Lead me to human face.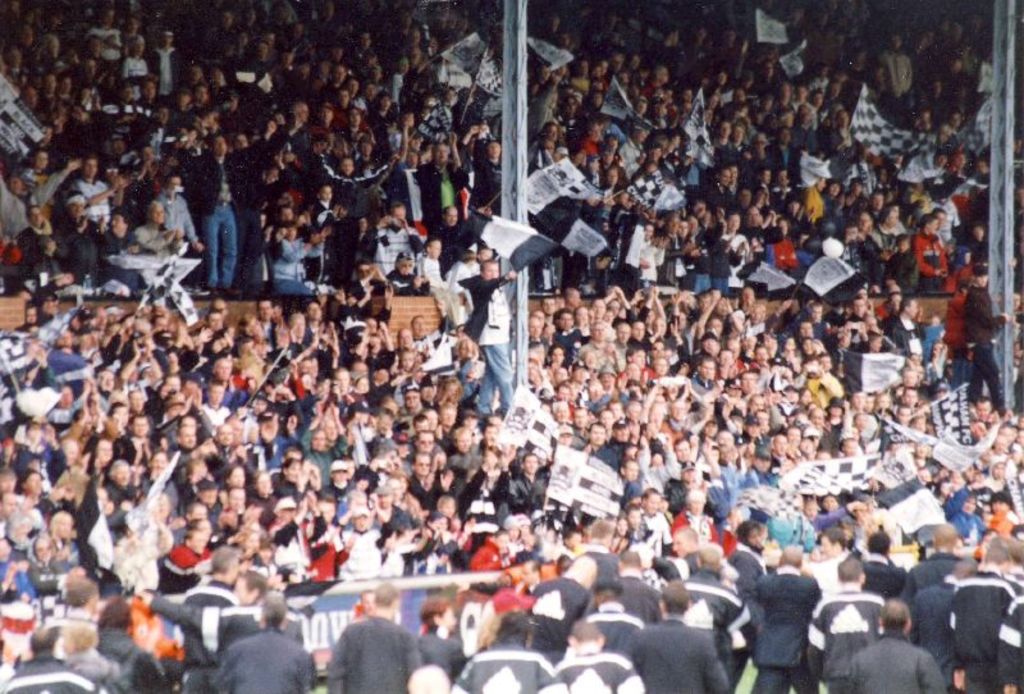
Lead to bbox=[320, 379, 332, 397].
